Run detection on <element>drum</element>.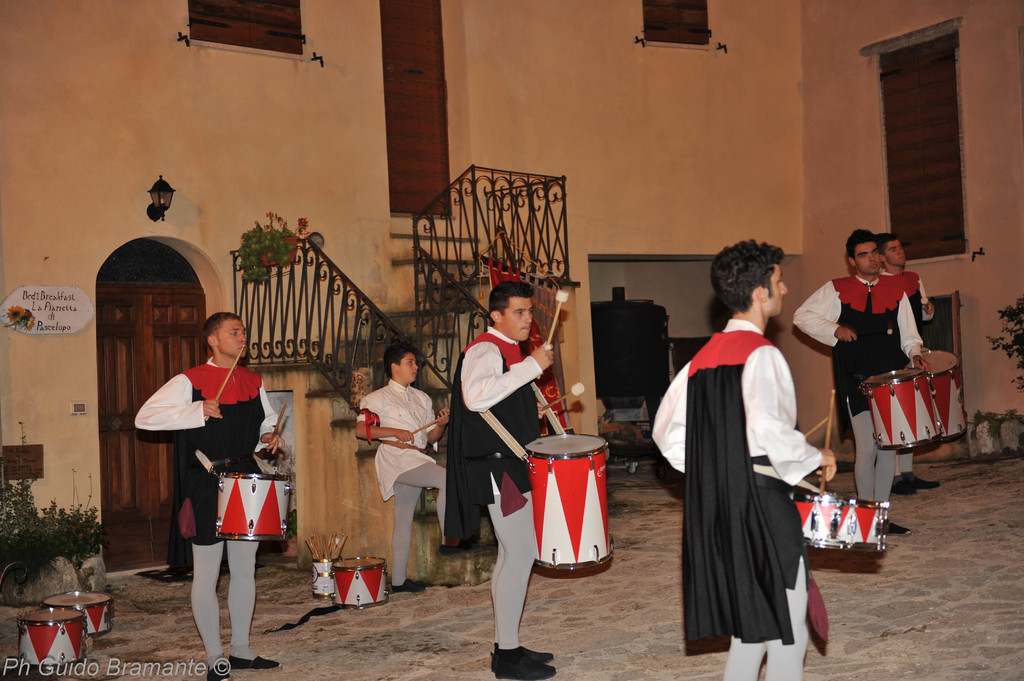
Result: (789, 492, 890, 552).
